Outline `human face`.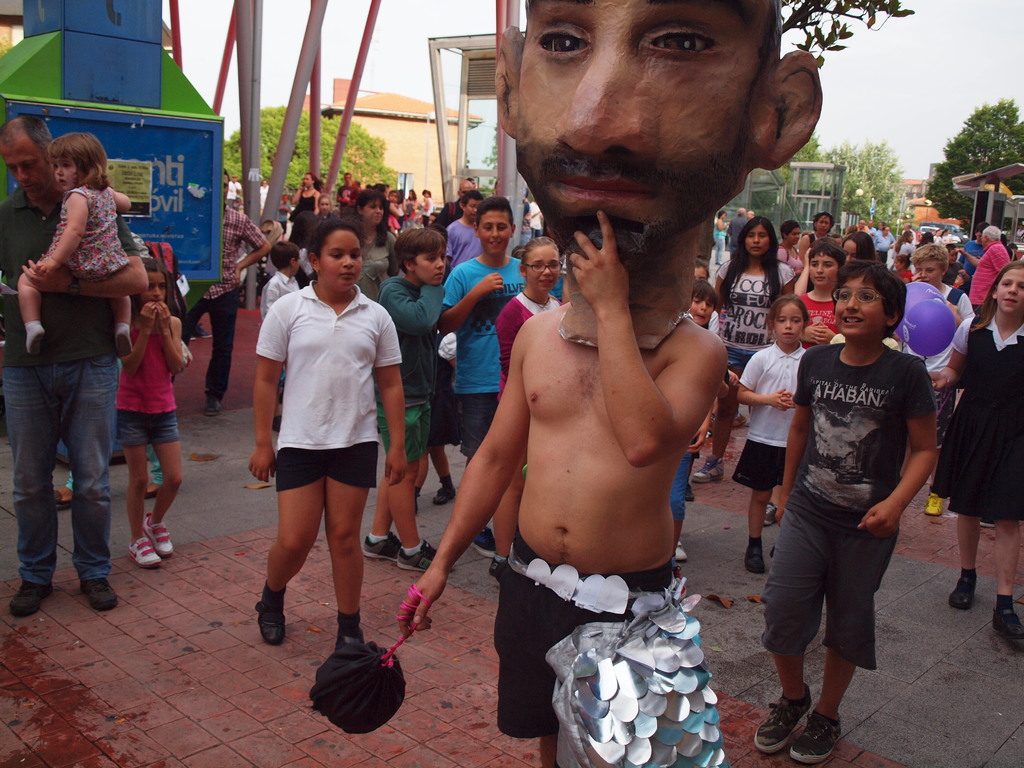
Outline: pyautogui.locateOnScreen(517, 0, 756, 250).
